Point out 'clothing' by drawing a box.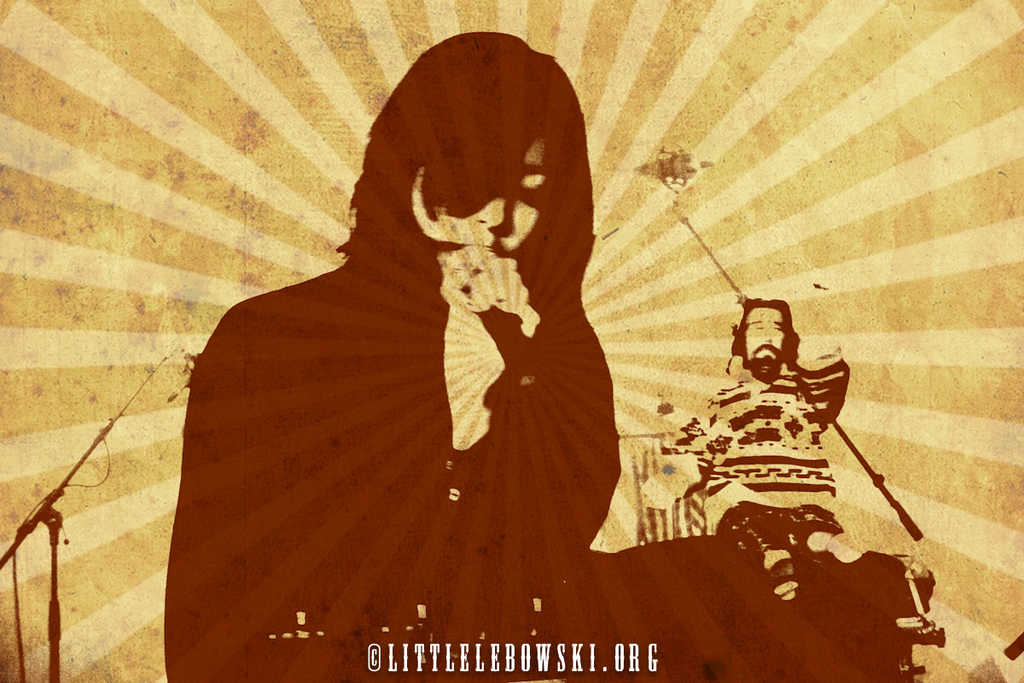
(left=160, top=231, right=790, bottom=682).
